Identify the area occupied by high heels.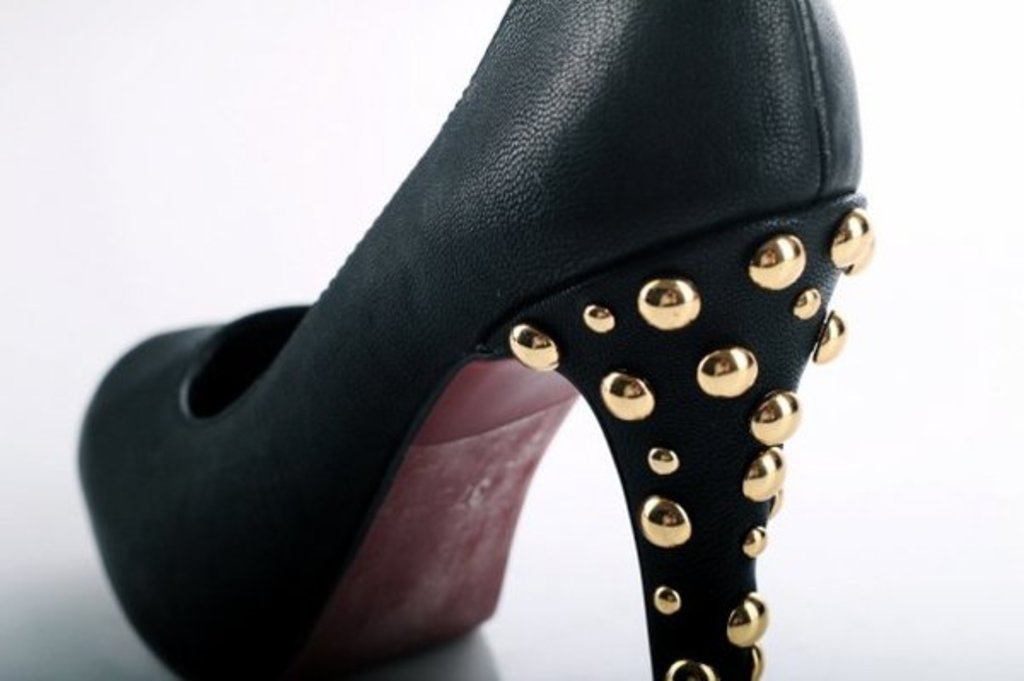
Area: {"x1": 102, "y1": 0, "x2": 930, "y2": 672}.
